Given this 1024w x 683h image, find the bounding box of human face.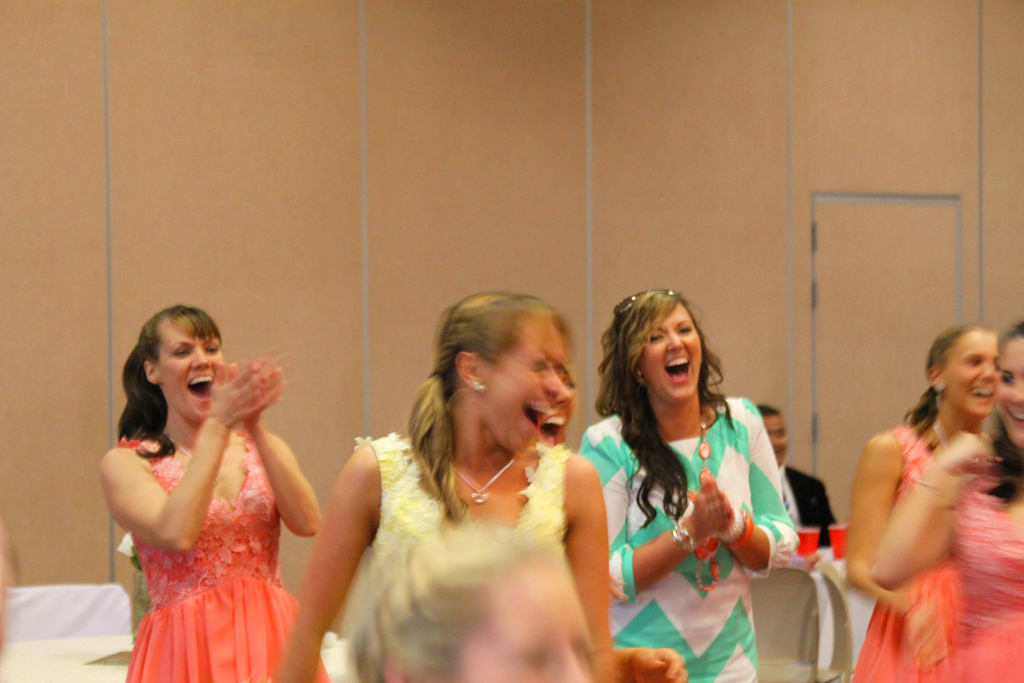
{"x1": 636, "y1": 300, "x2": 706, "y2": 399}.
